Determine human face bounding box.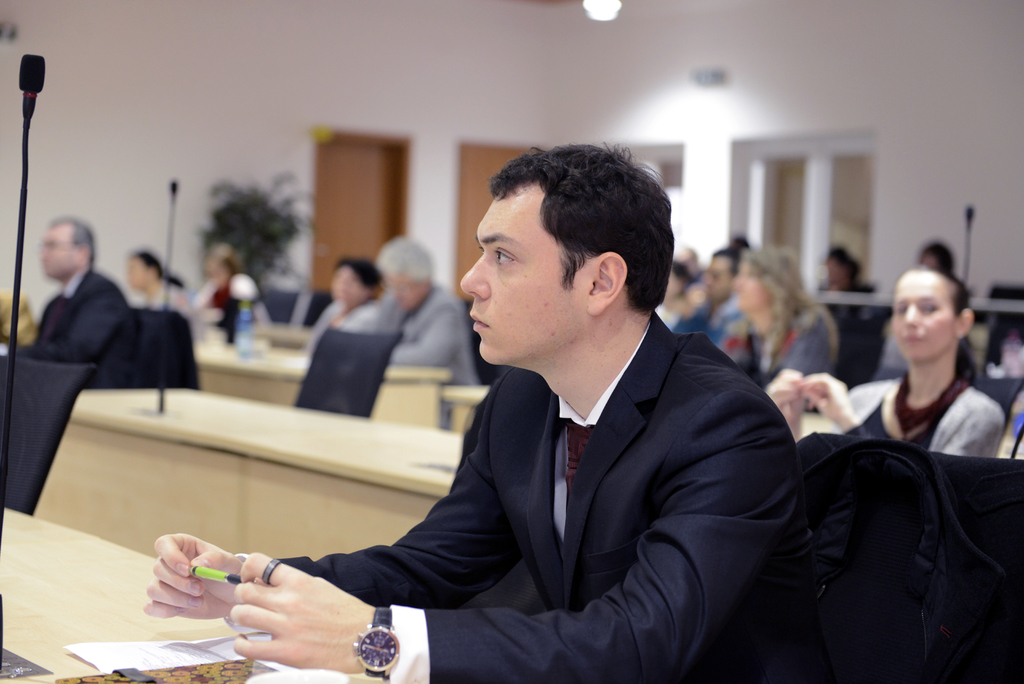
Determined: bbox=[459, 188, 586, 363].
